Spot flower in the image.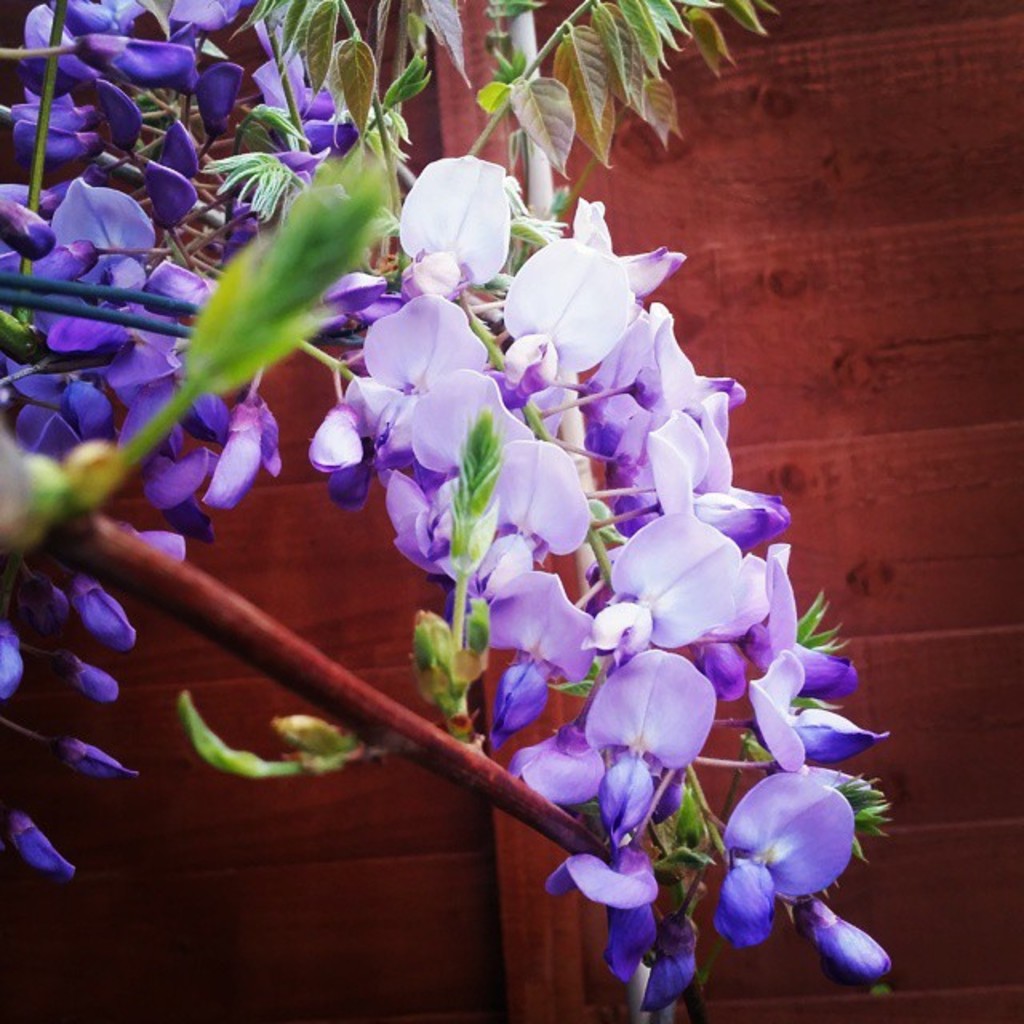
flower found at <box>734,776,869,946</box>.
